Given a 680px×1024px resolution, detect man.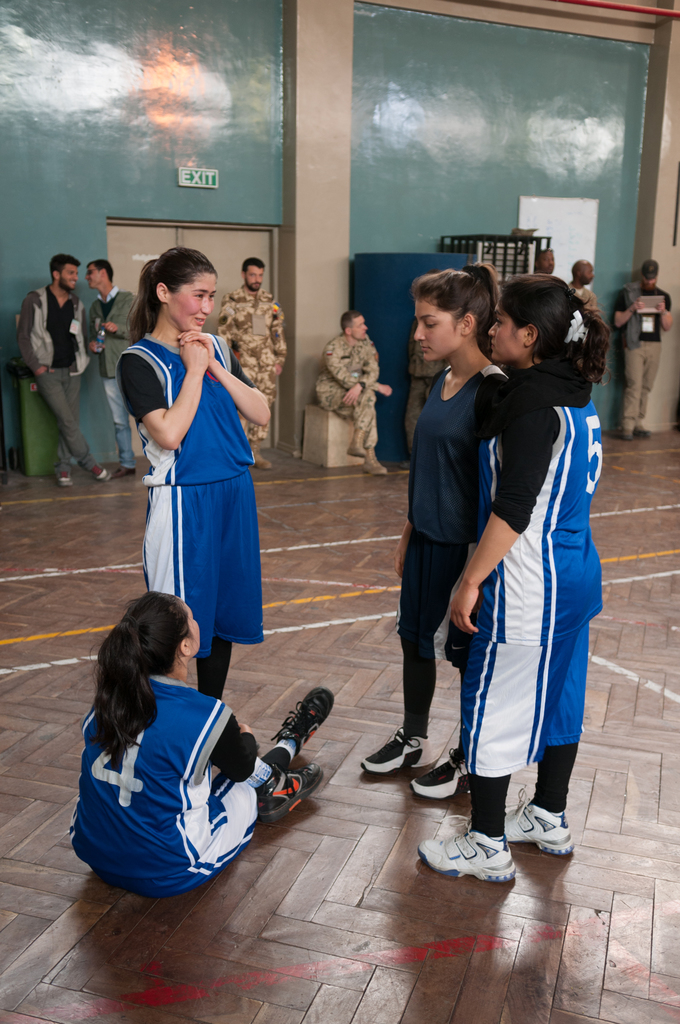
rect(613, 257, 670, 440).
